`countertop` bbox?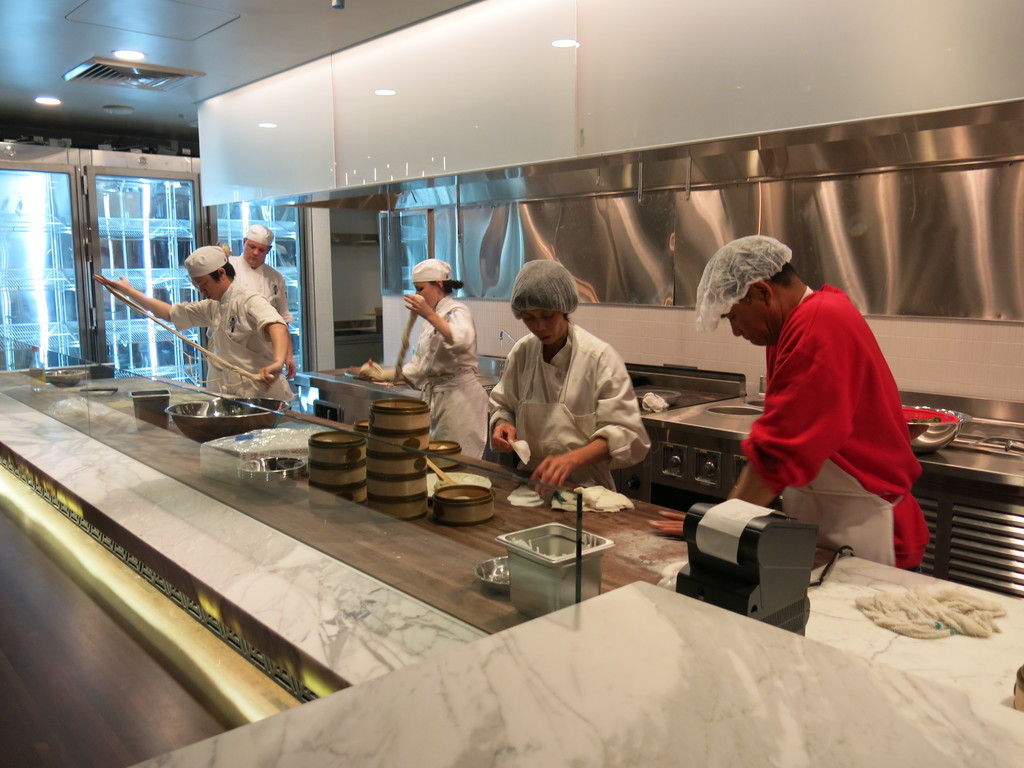
<region>645, 380, 1023, 487</region>
